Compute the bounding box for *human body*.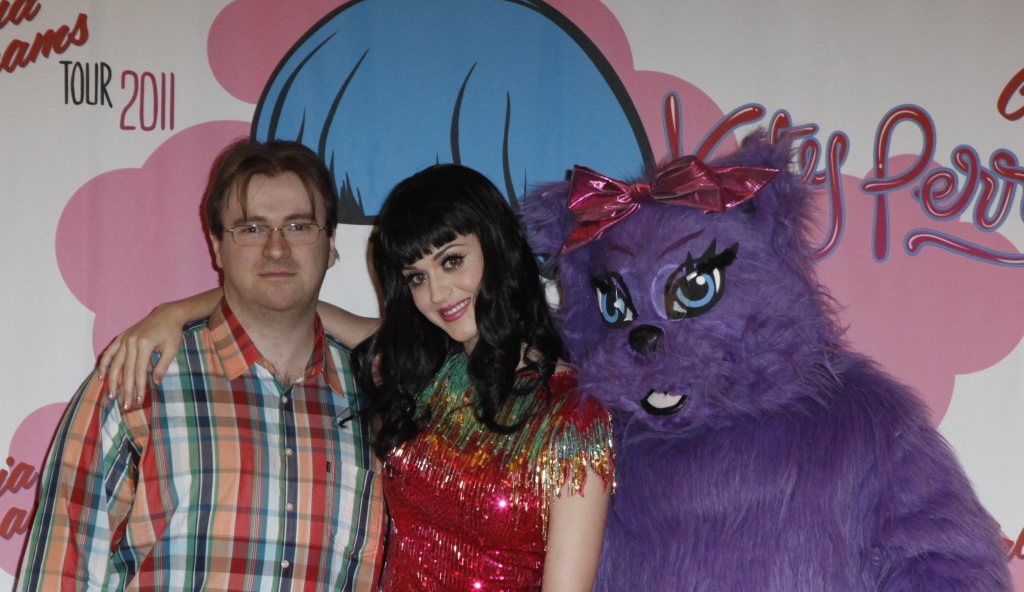
<region>101, 167, 619, 591</region>.
